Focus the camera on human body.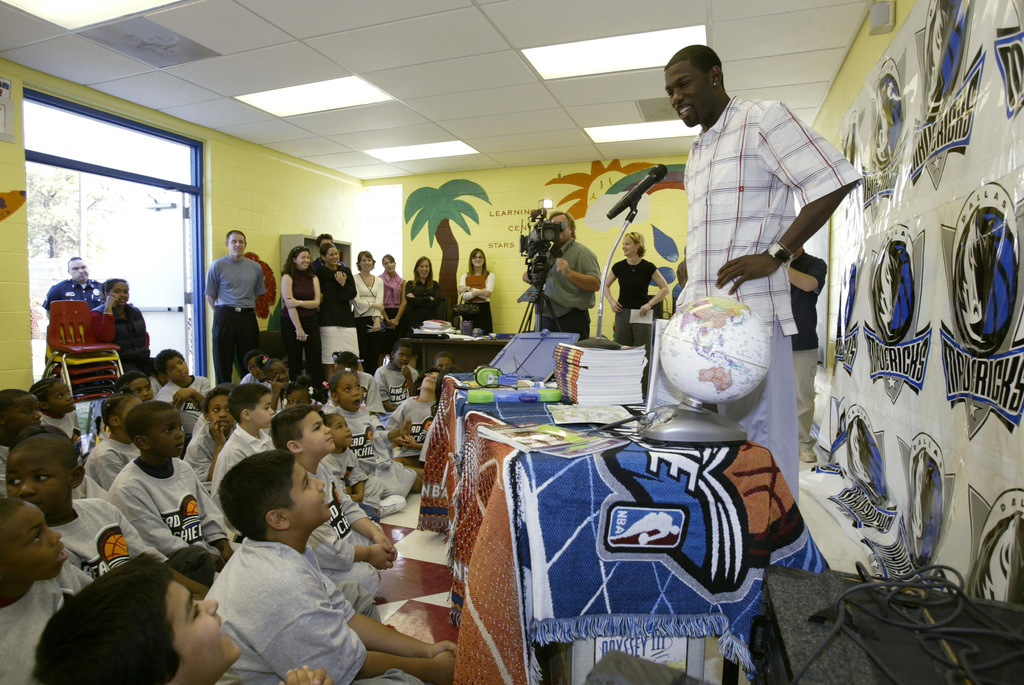
Focus region: locate(601, 258, 673, 349).
